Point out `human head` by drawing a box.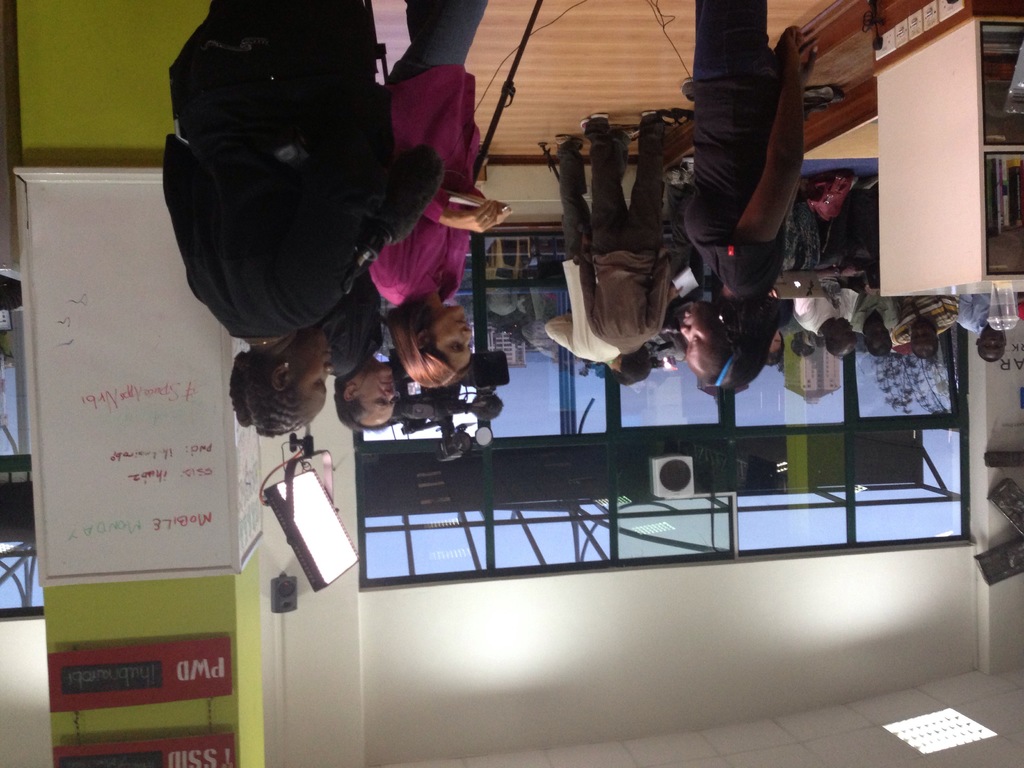
612 351 653 388.
